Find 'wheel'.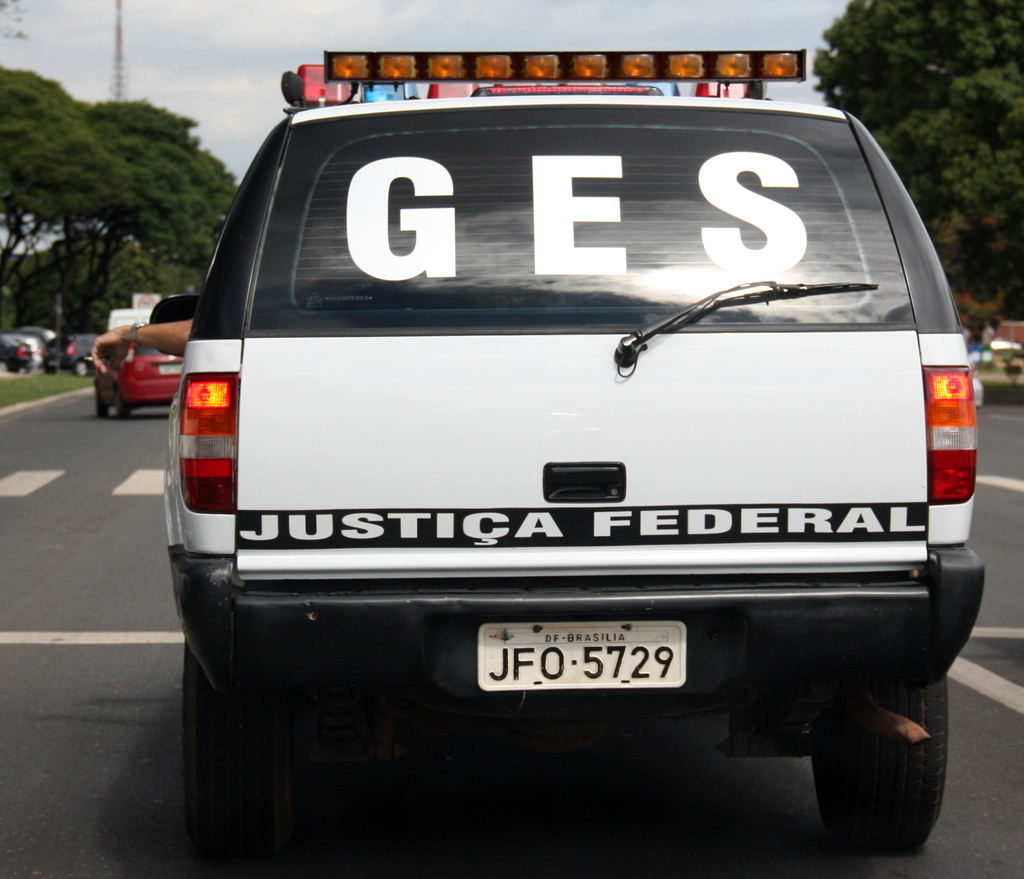
(73, 360, 88, 376).
